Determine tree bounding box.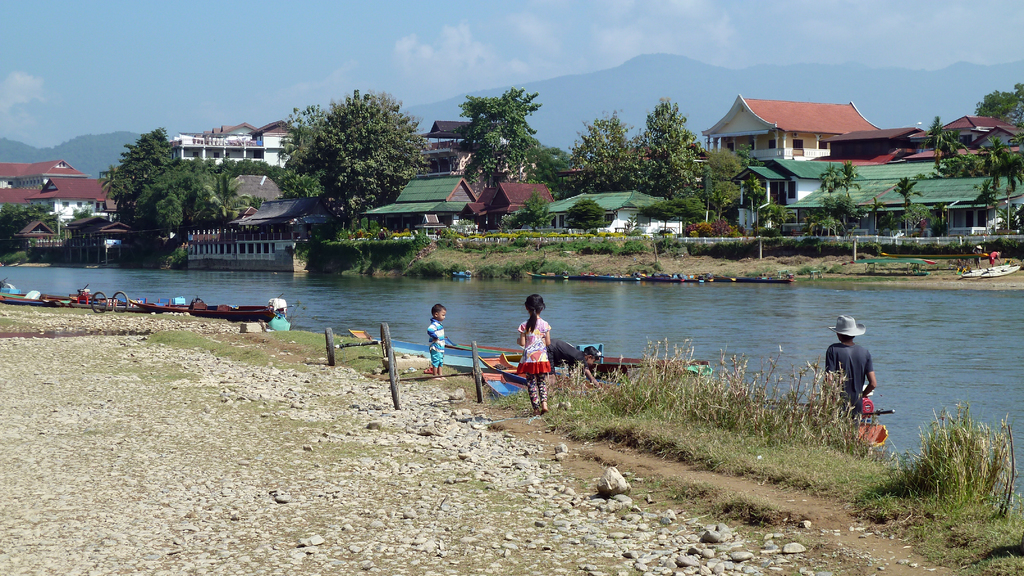
Determined: rect(134, 153, 255, 250).
